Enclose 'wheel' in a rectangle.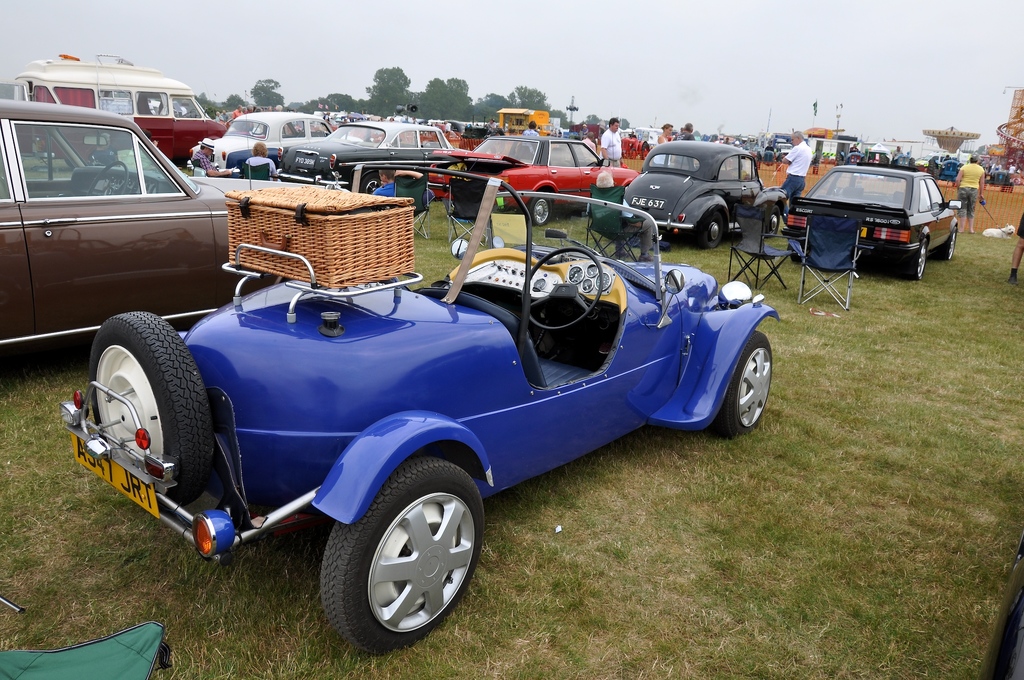
Rect(320, 471, 484, 643).
